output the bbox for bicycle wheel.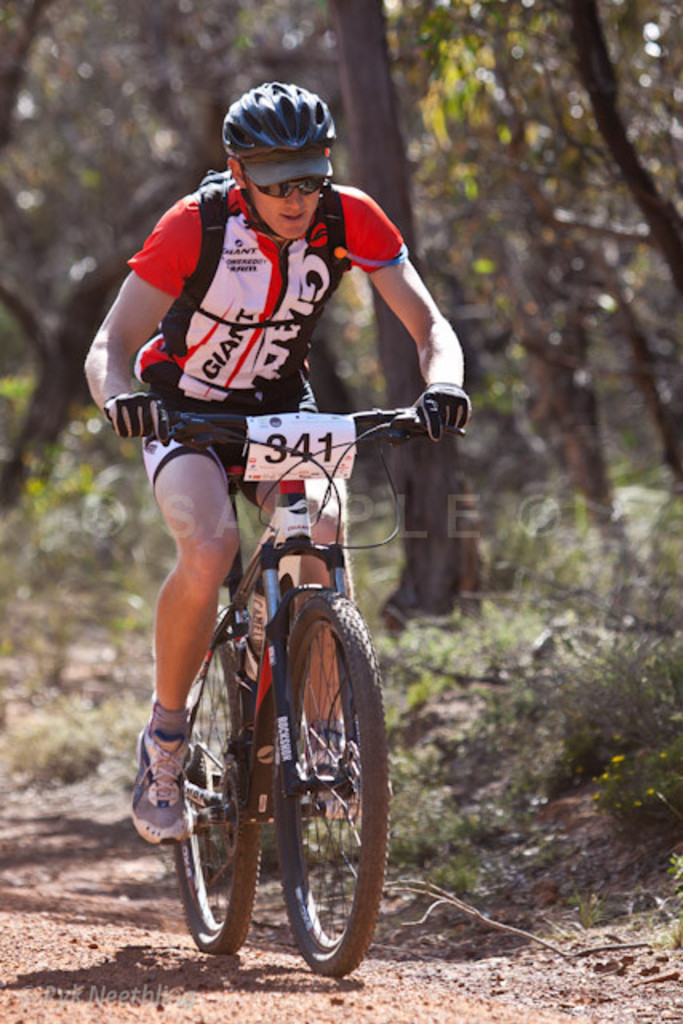
254,590,382,974.
